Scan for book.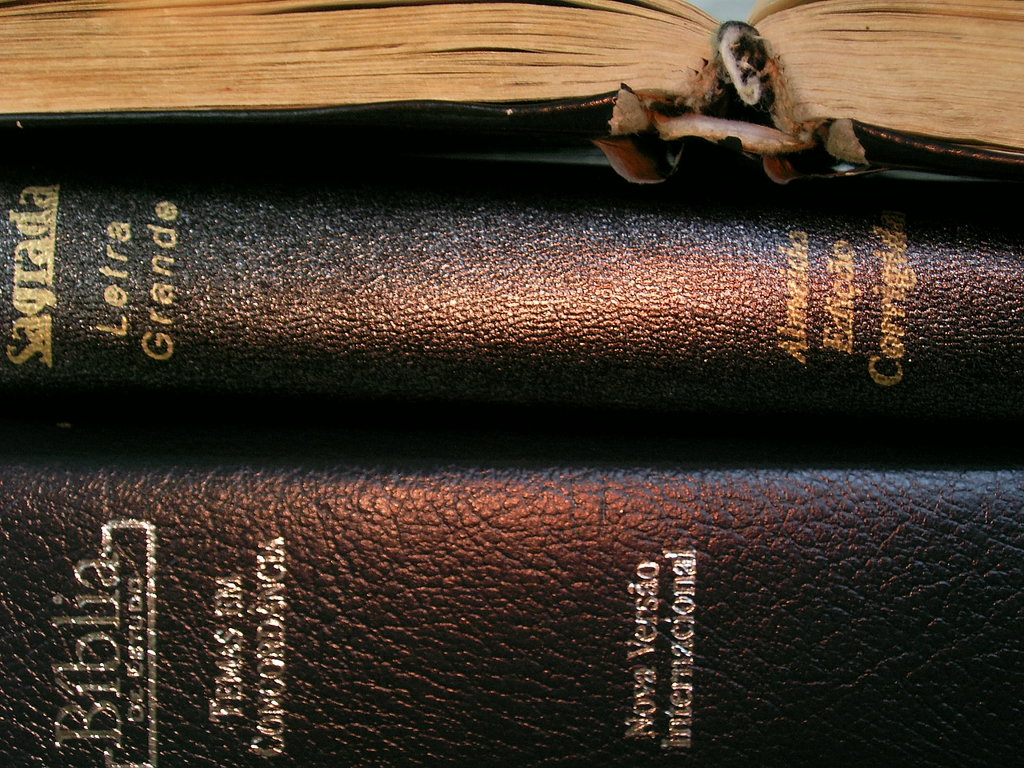
Scan result: (0, 0, 1023, 193).
